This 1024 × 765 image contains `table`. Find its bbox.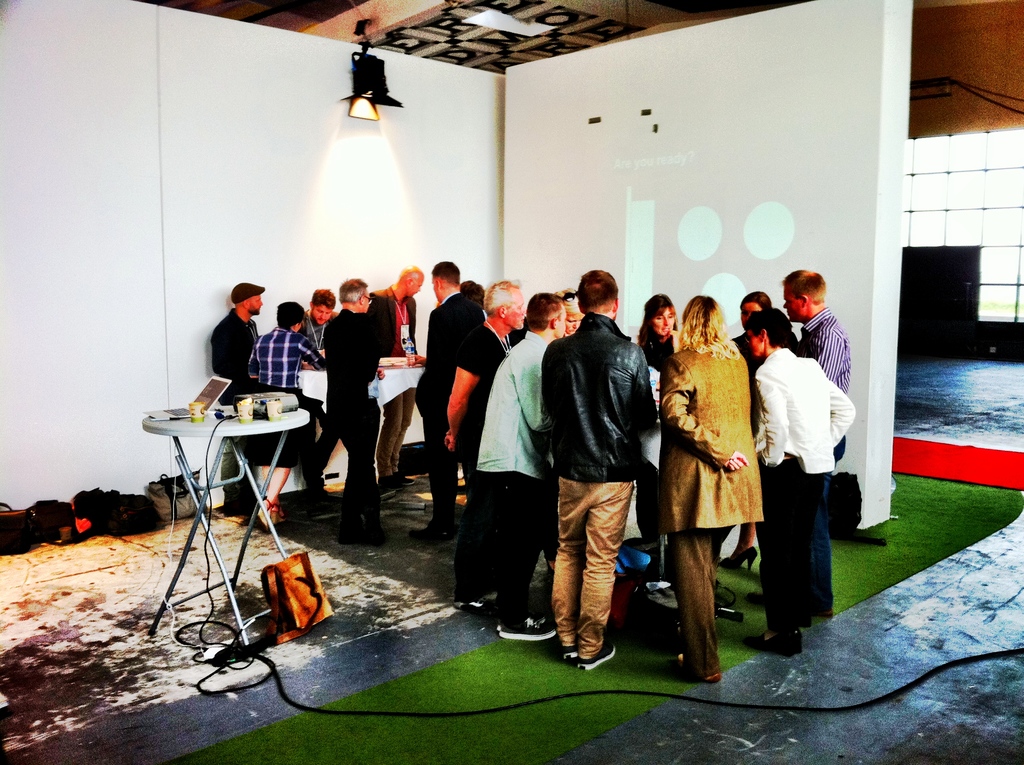
BBox(128, 392, 316, 653).
